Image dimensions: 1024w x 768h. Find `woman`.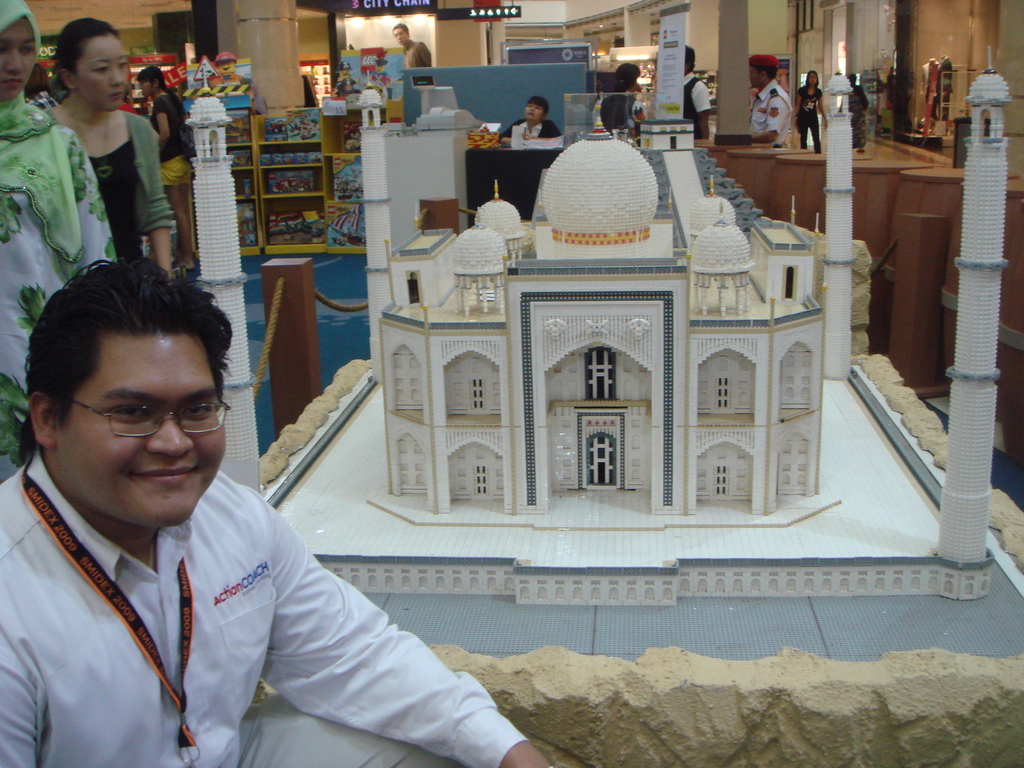
detection(35, 17, 179, 263).
